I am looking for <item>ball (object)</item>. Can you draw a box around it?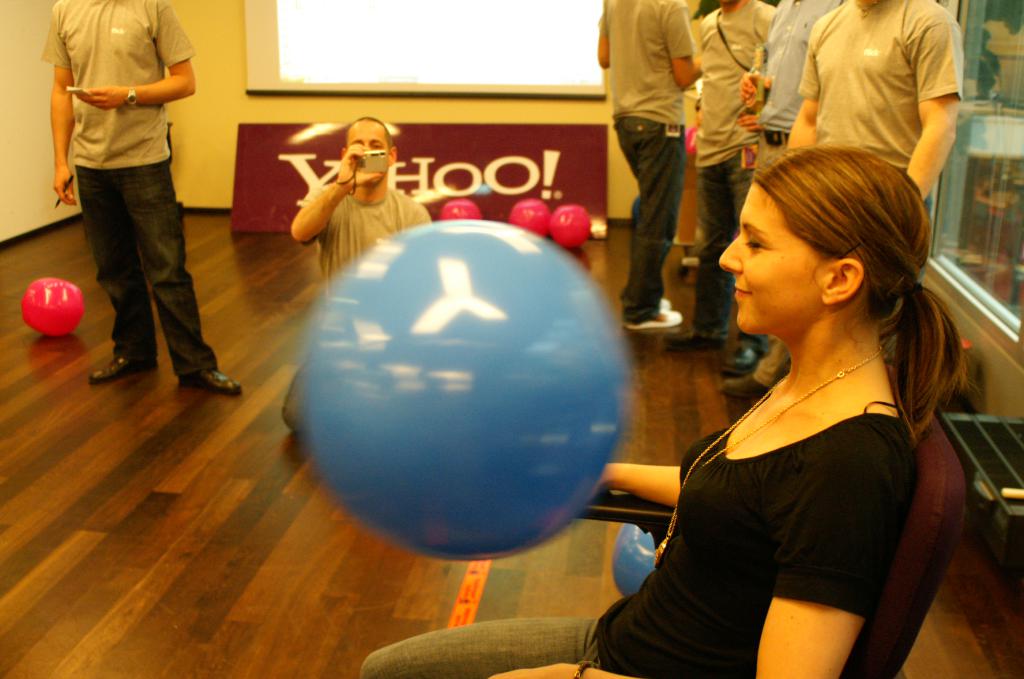
Sure, the bounding box is 611,520,653,591.
